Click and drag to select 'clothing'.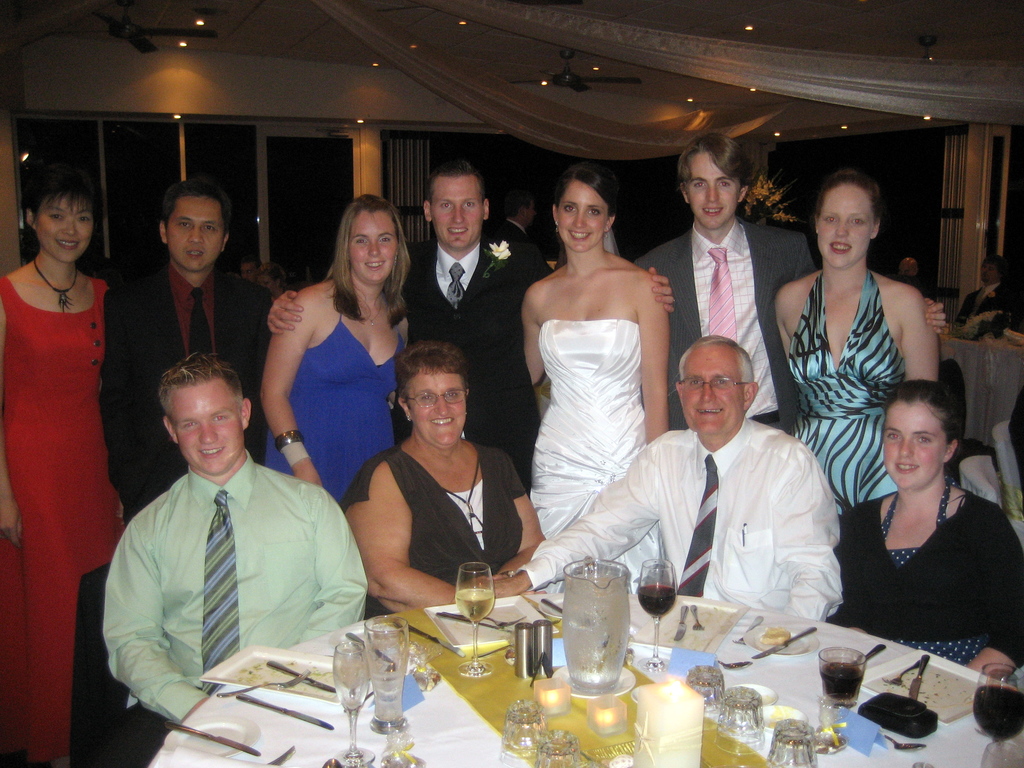
Selection: region(790, 266, 907, 508).
